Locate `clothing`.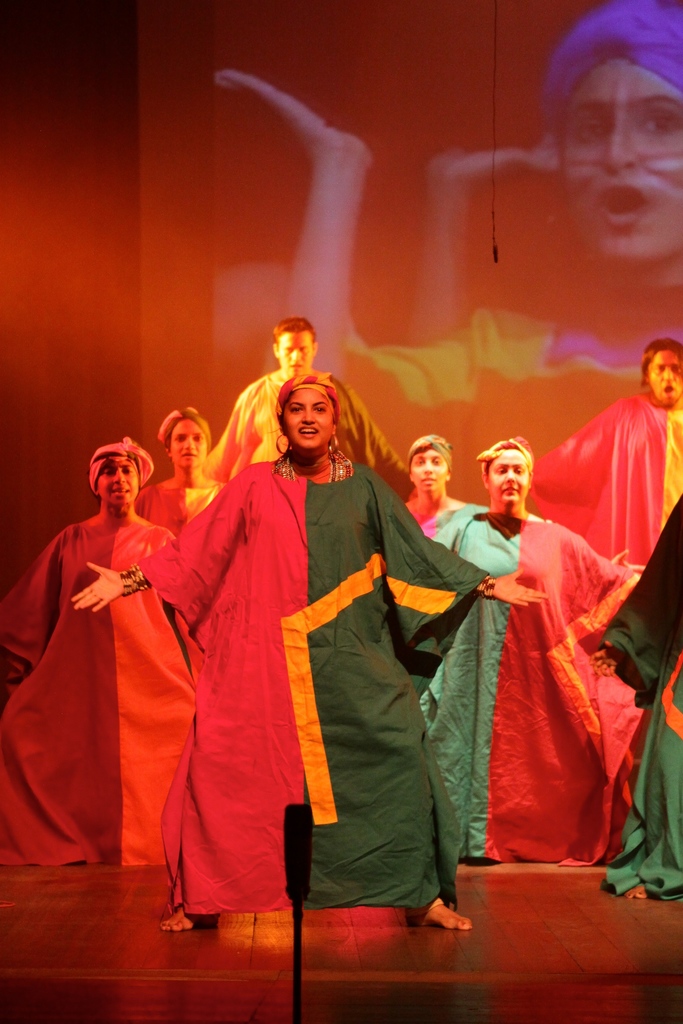
Bounding box: bbox=(340, 305, 682, 508).
